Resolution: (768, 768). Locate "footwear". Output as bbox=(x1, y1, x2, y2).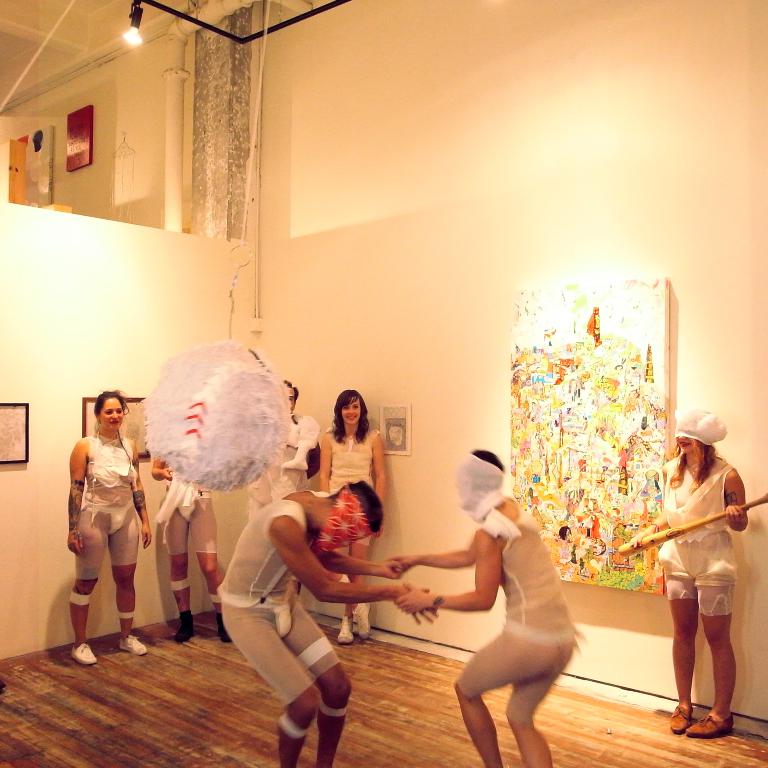
bbox=(683, 719, 732, 737).
